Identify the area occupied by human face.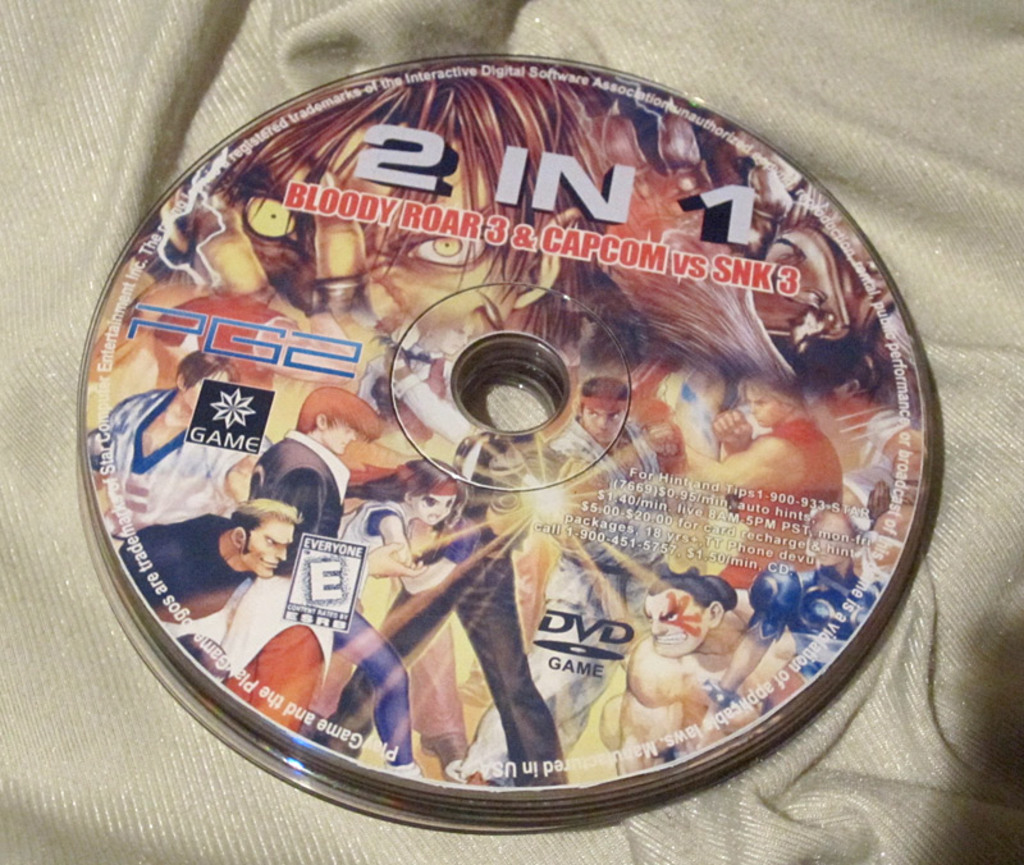
Area: {"left": 250, "top": 514, "right": 282, "bottom": 580}.
